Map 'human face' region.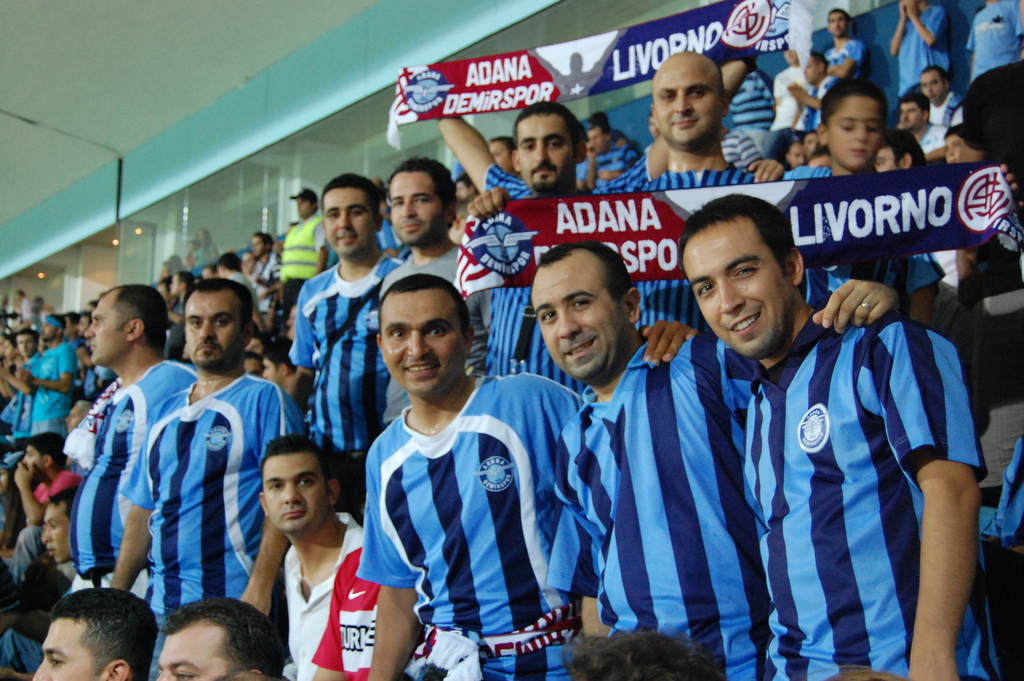
Mapped to <box>522,114,573,195</box>.
